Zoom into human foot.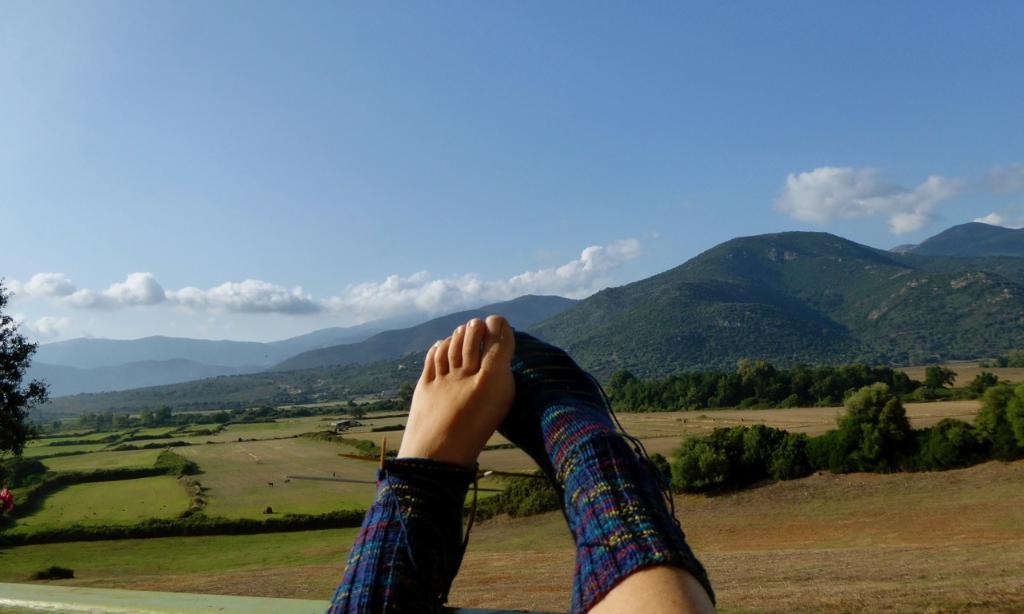
Zoom target: 494,333,678,551.
